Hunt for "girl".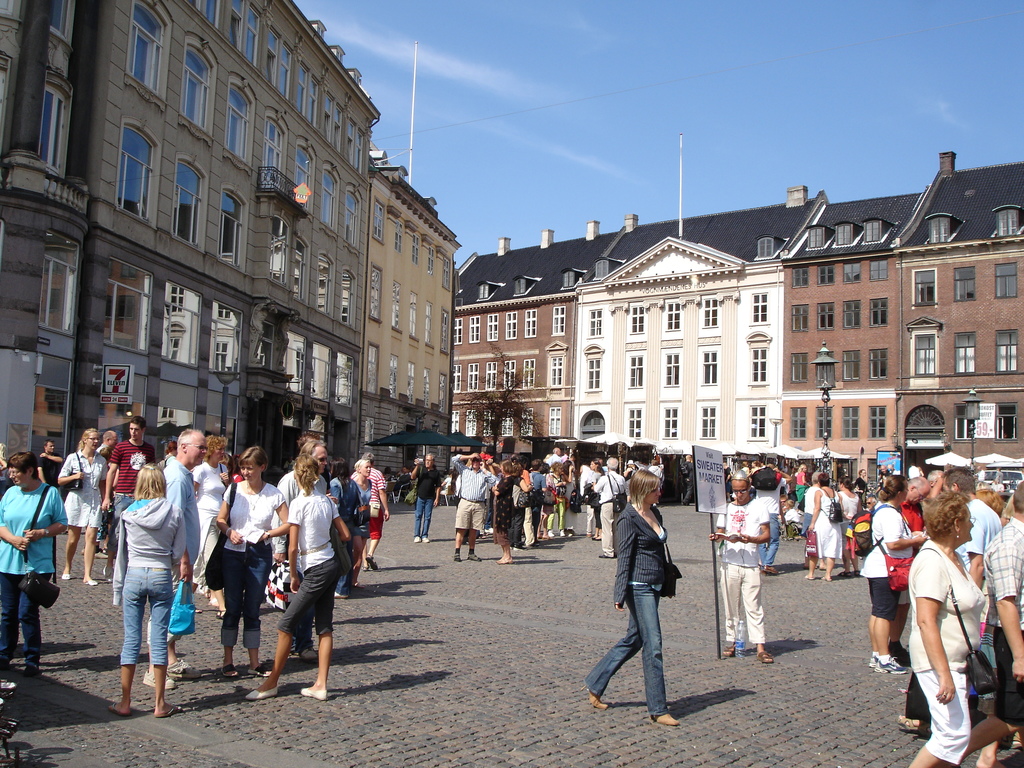
Hunted down at rect(63, 426, 115, 587).
